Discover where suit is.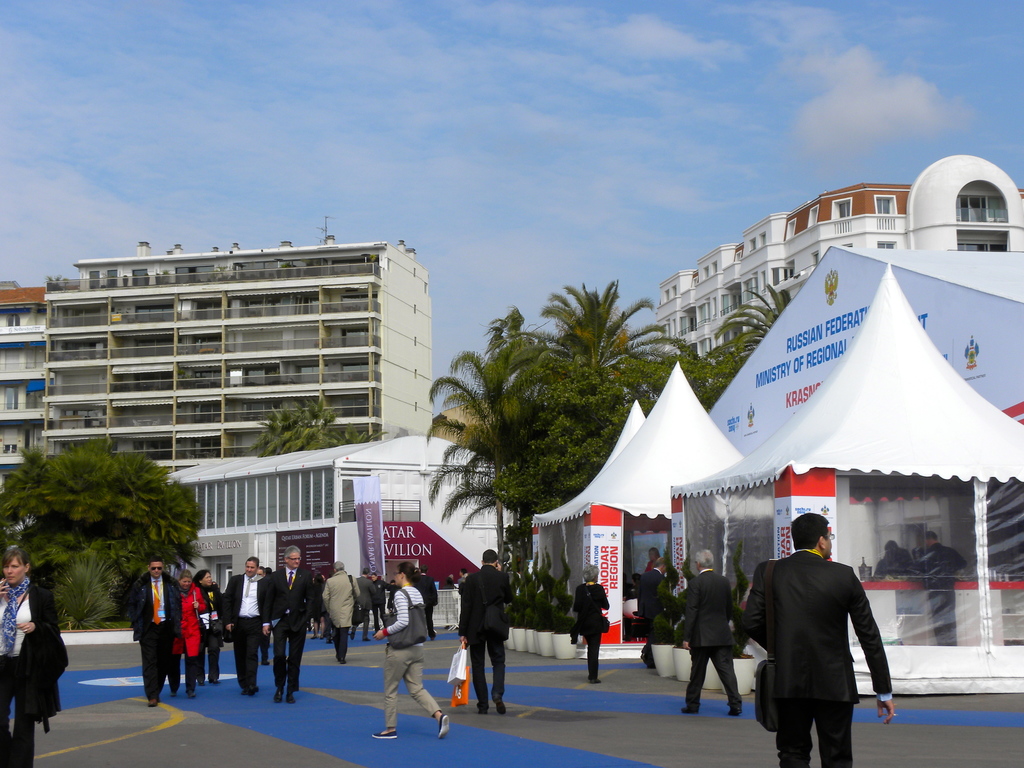
Discovered at (left=373, top=579, right=398, bottom=632).
